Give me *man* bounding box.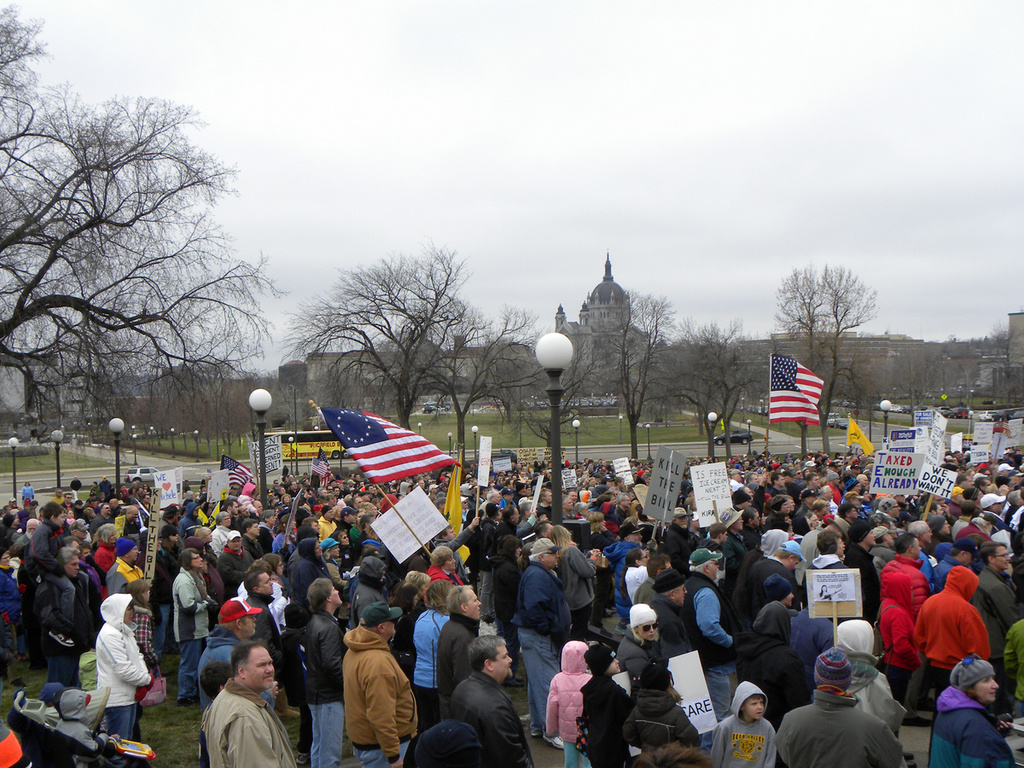
region(644, 573, 689, 660).
